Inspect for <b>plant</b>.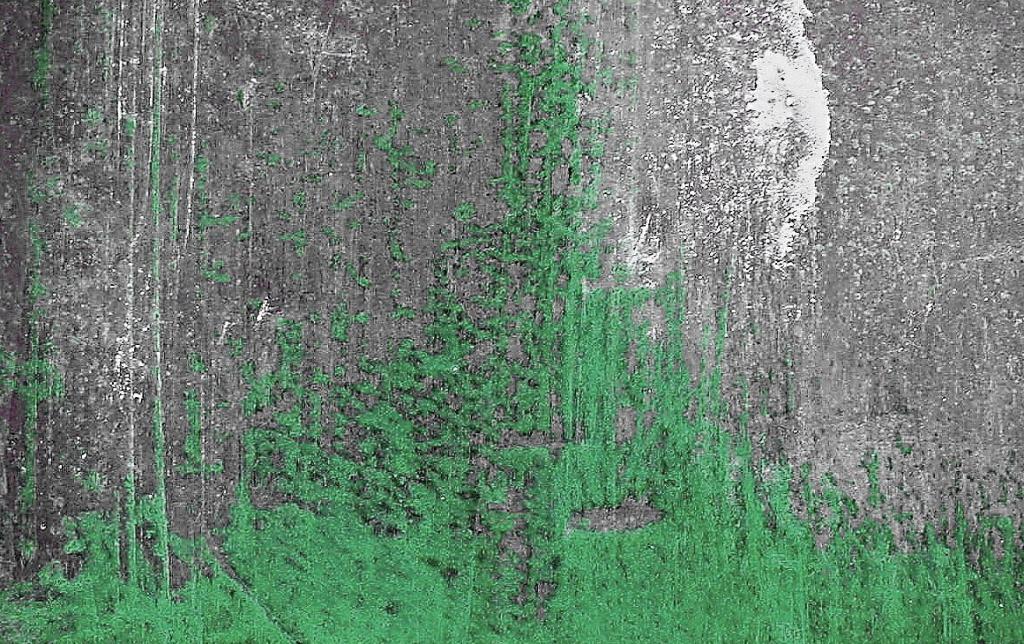
Inspection: (0,0,1023,643).
